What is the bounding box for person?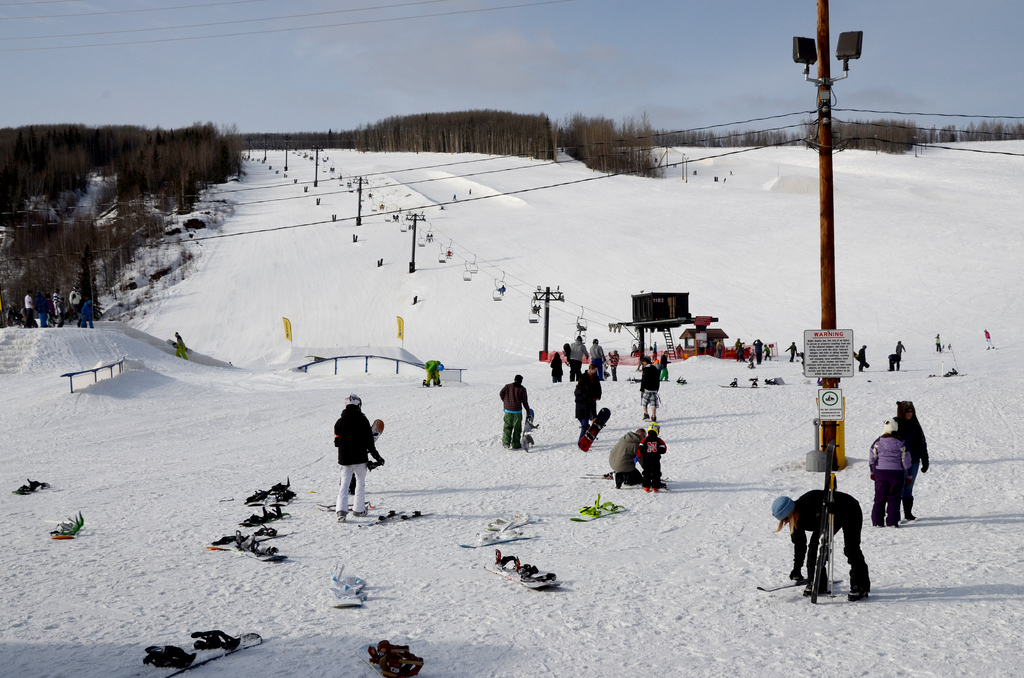
<box>321,406,380,519</box>.
